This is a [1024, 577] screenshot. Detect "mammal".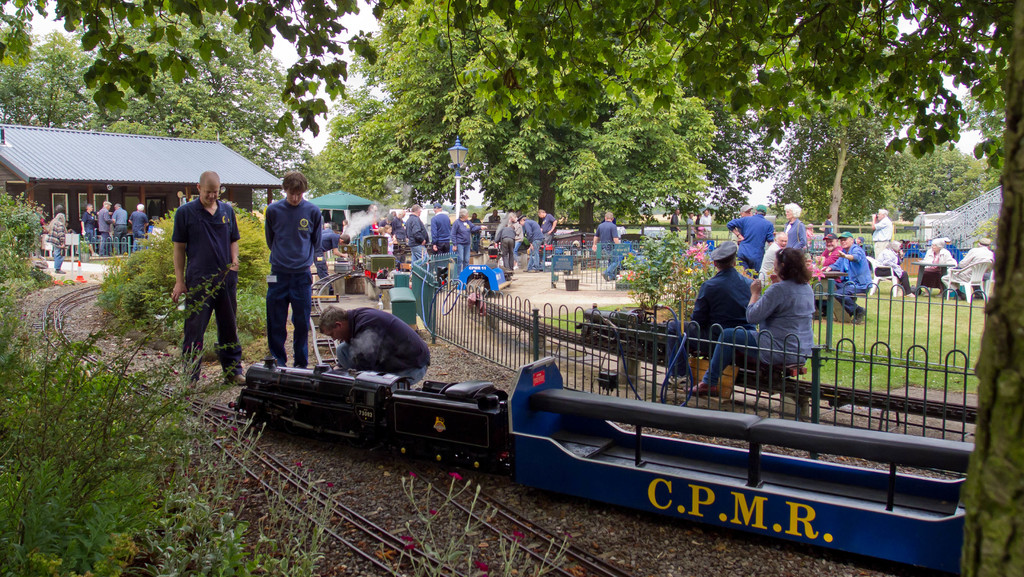
x1=263 y1=172 x2=323 y2=367.
